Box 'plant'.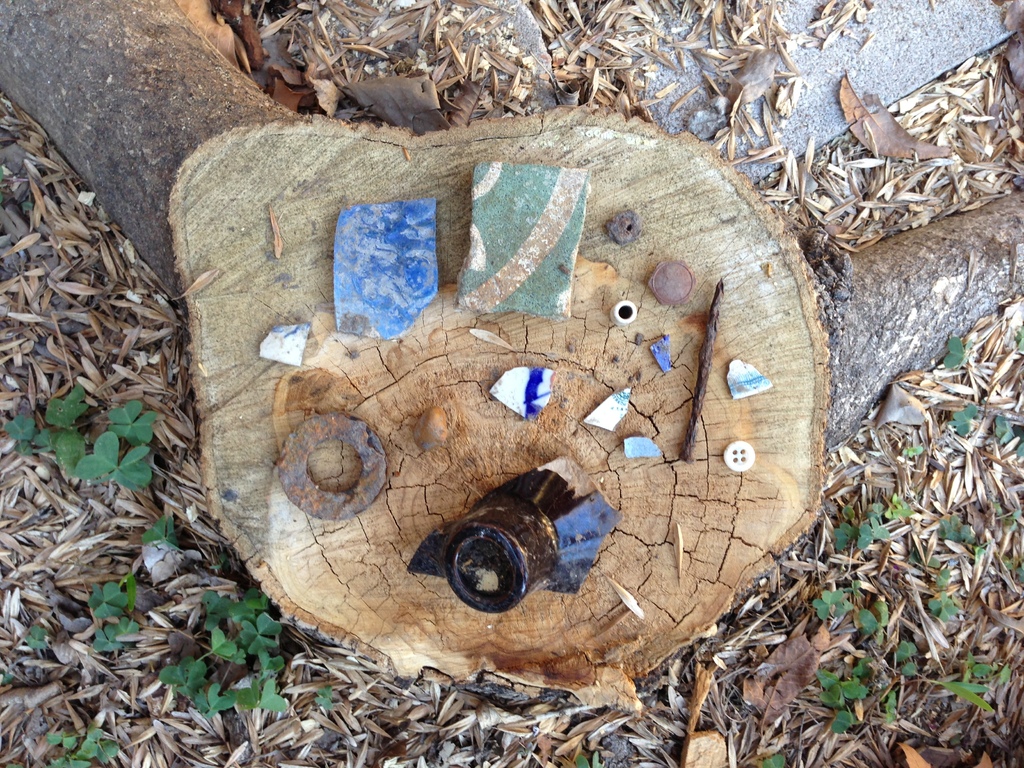
box=[853, 499, 892, 550].
